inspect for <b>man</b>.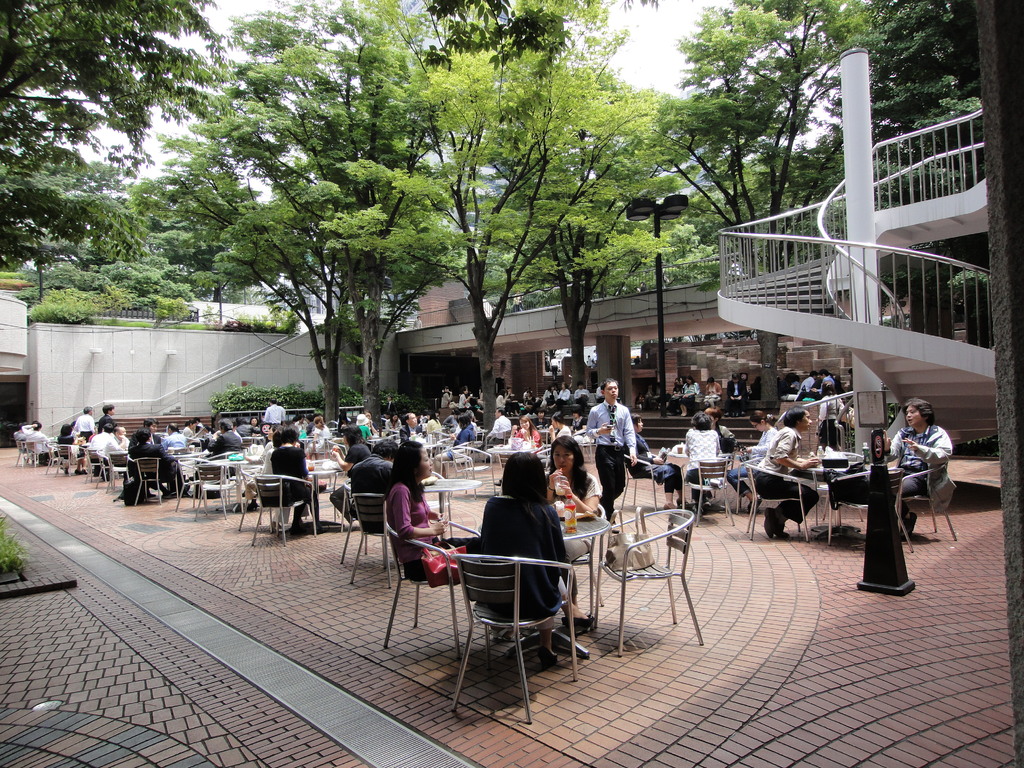
Inspection: left=132, top=427, right=178, bottom=497.
